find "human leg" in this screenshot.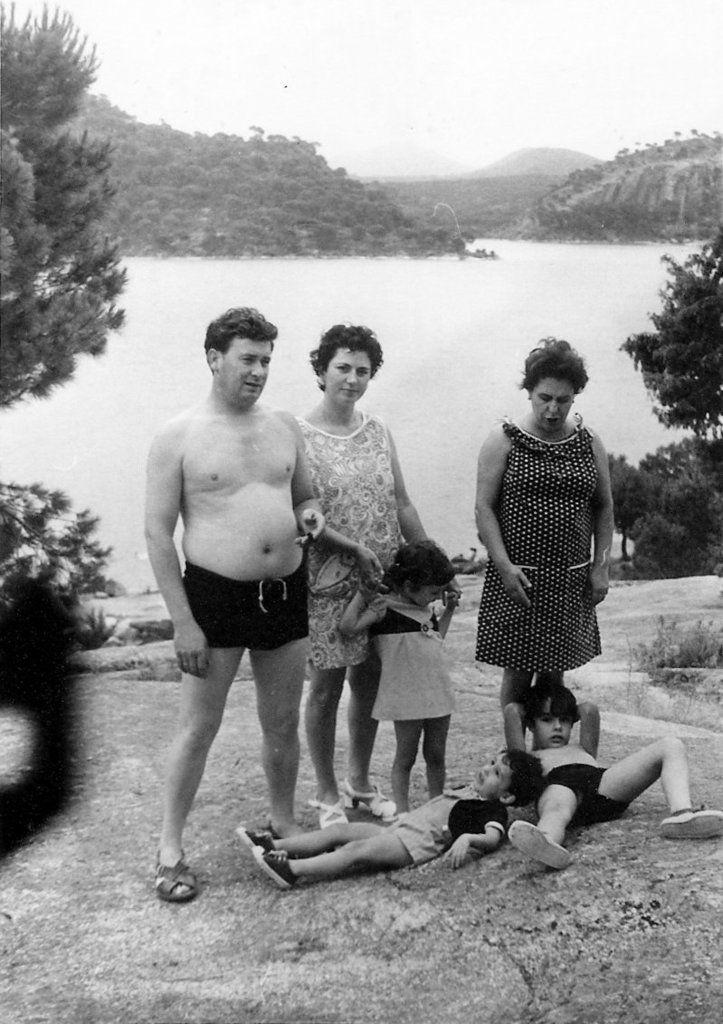
The bounding box for "human leg" is <bbox>250, 839, 412, 883</bbox>.
